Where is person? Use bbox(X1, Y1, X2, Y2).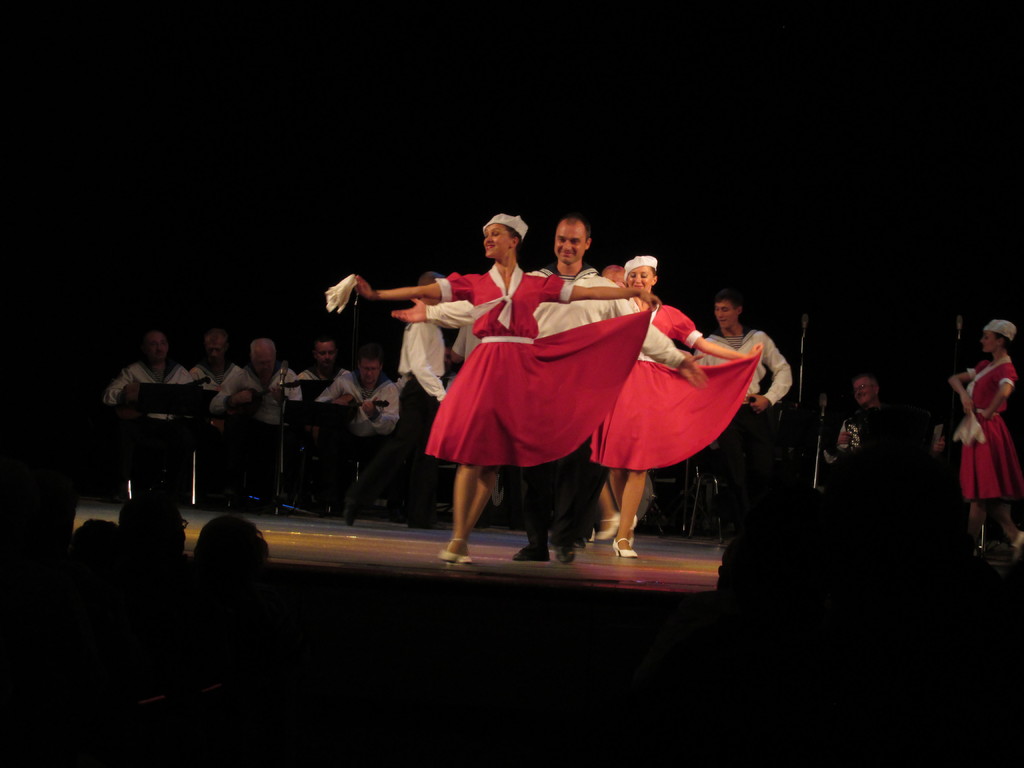
bbox(584, 256, 766, 554).
